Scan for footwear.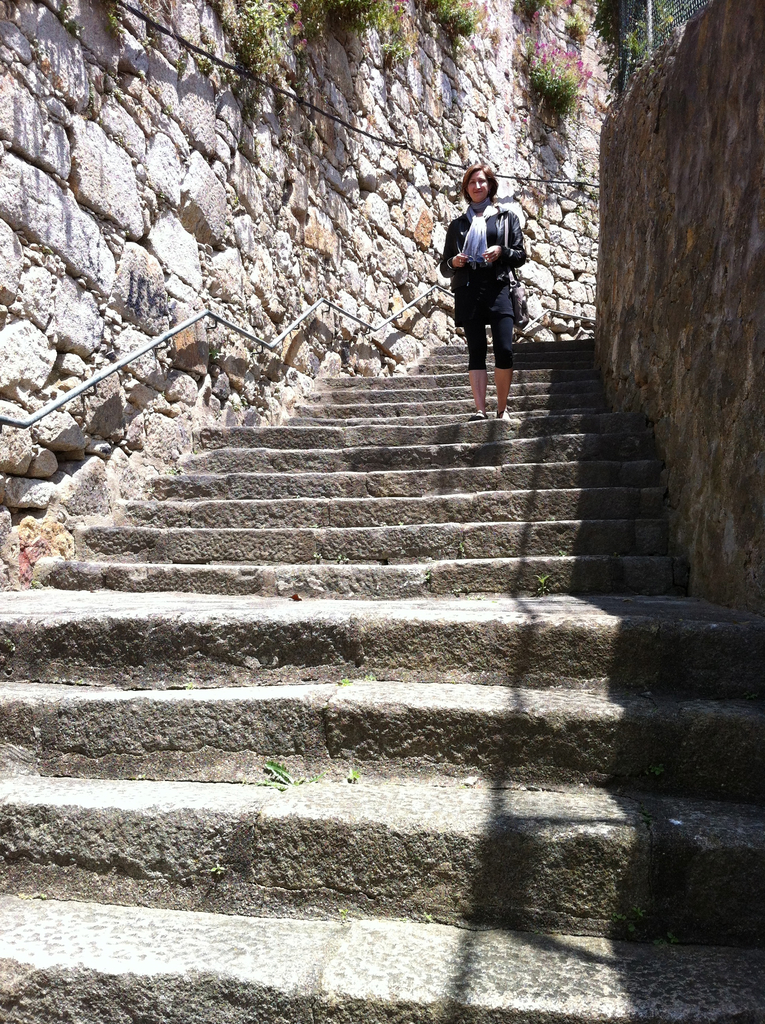
Scan result: <bbox>469, 410, 488, 422</bbox>.
